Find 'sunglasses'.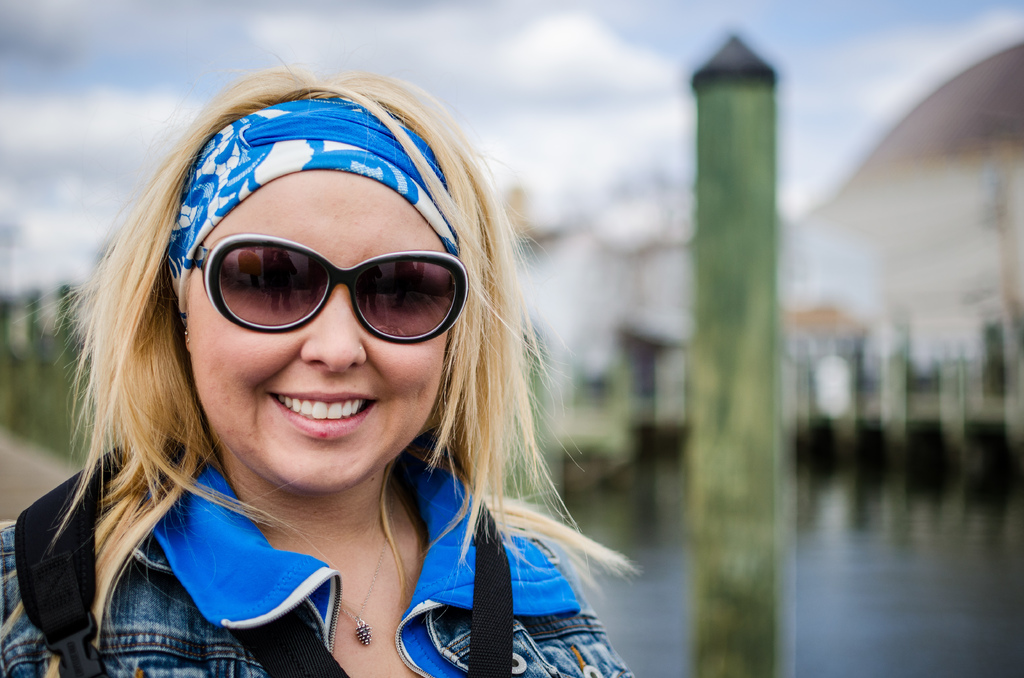
(left=193, top=231, right=470, bottom=346).
